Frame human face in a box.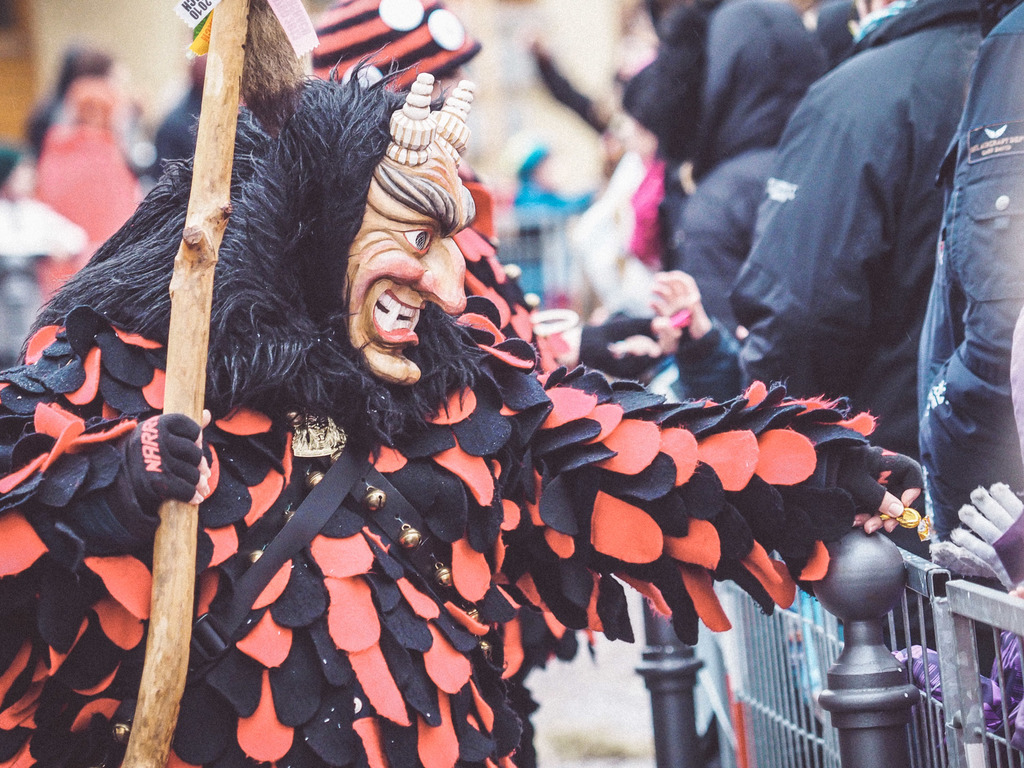
region(345, 154, 468, 390).
